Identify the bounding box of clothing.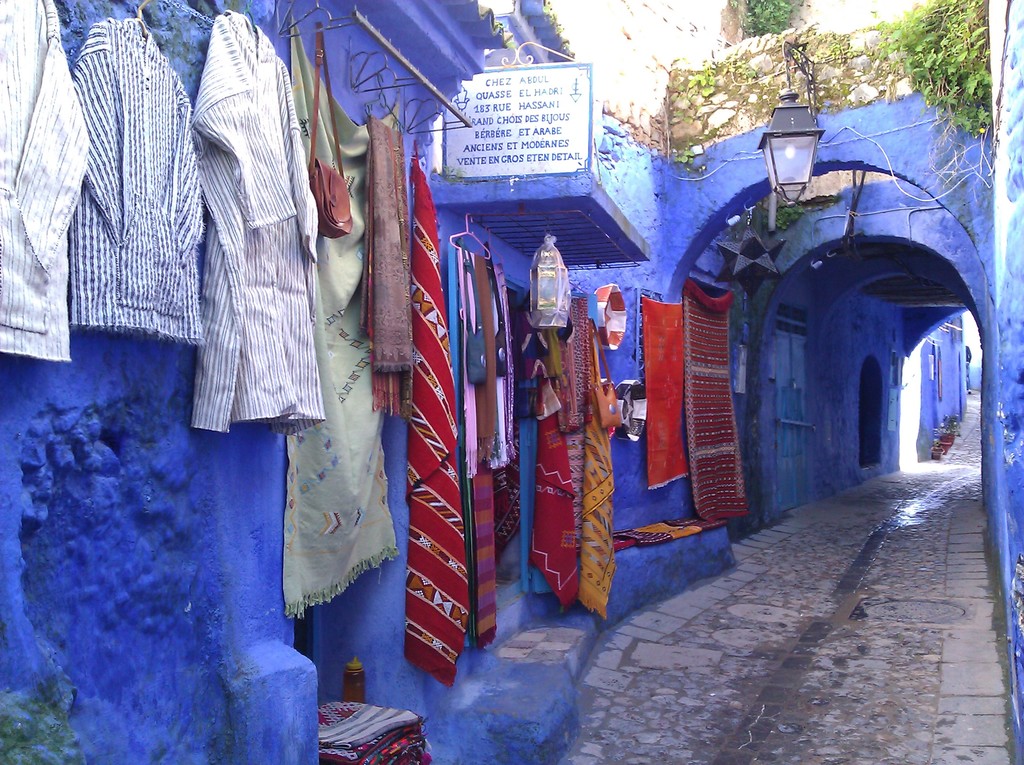
x1=76 y1=13 x2=209 y2=342.
